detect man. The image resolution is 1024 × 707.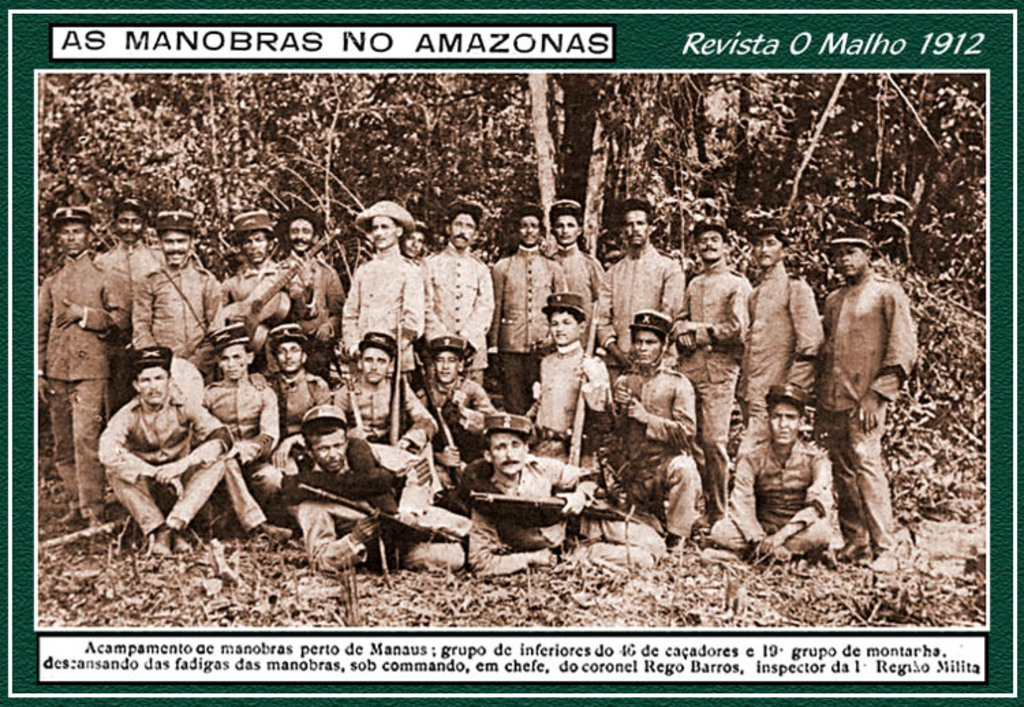
rect(422, 202, 487, 396).
